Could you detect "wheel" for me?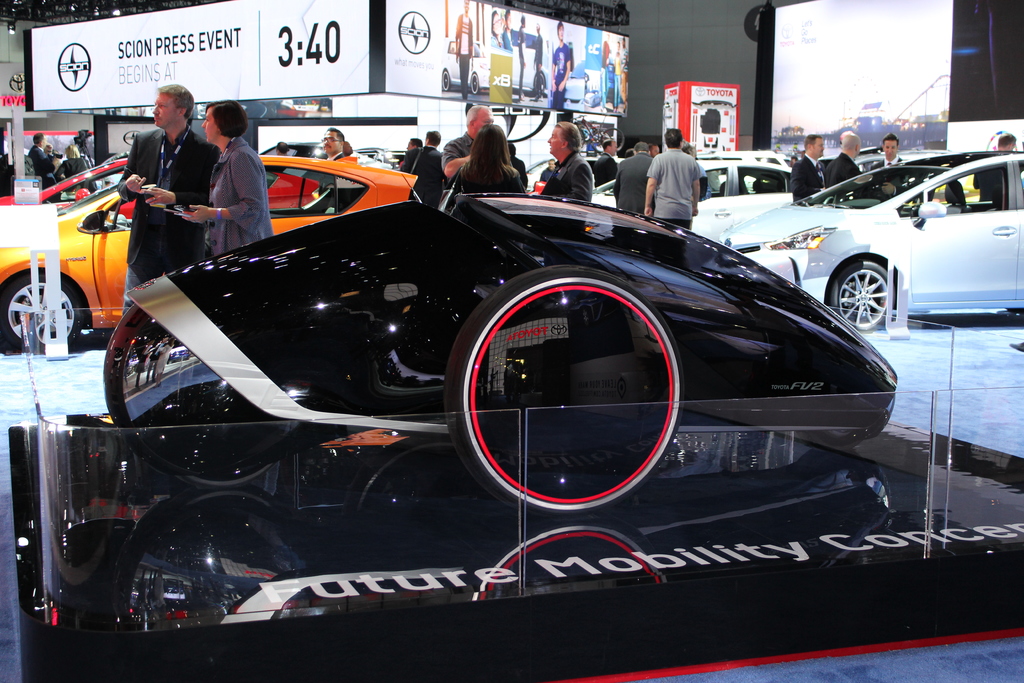
Detection result: [468, 74, 480, 94].
